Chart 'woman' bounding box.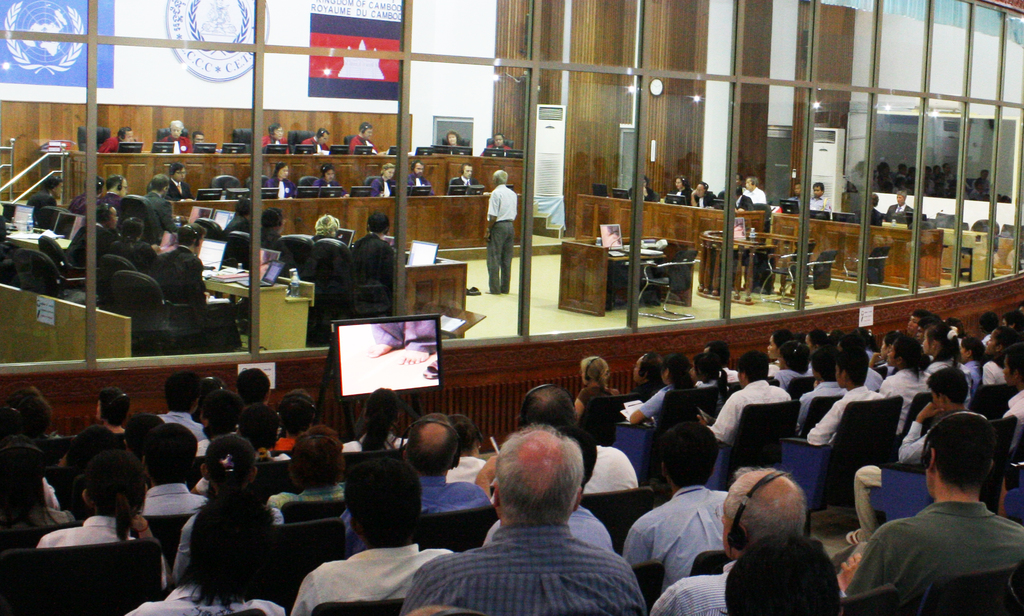
Charted: [x1=269, y1=428, x2=351, y2=522].
